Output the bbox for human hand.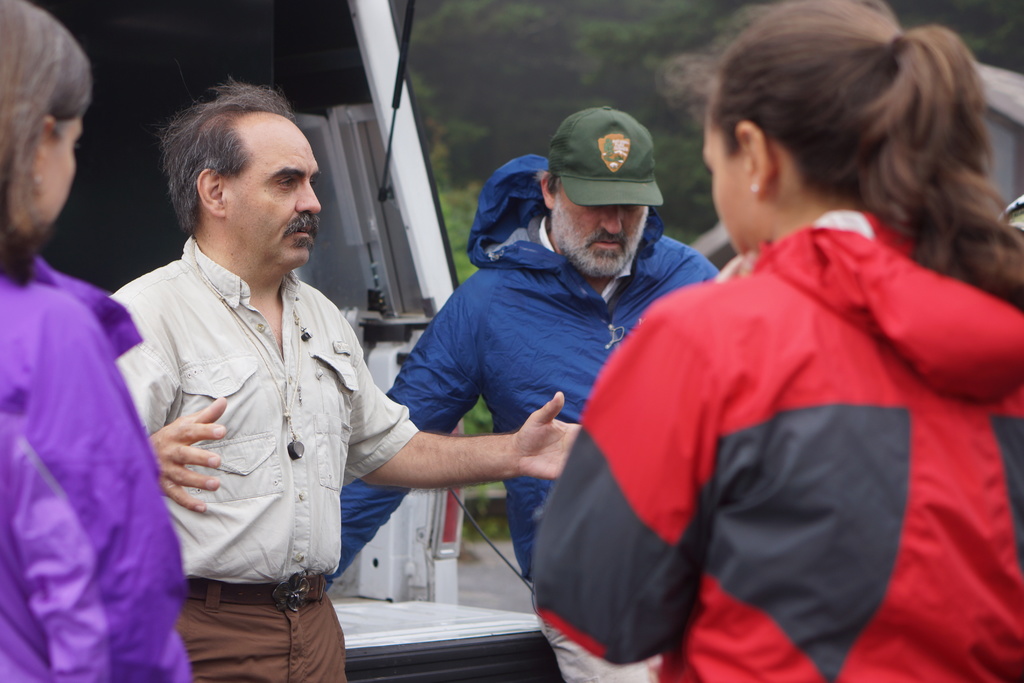
(left=470, top=413, right=574, bottom=488).
